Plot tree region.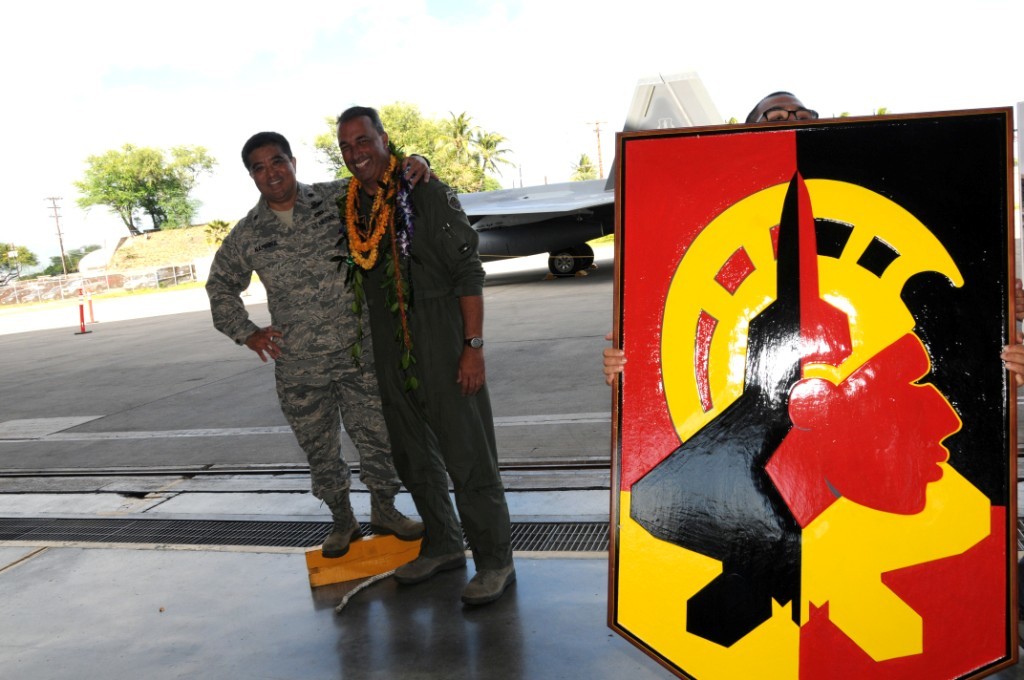
Plotted at locate(76, 145, 221, 235).
